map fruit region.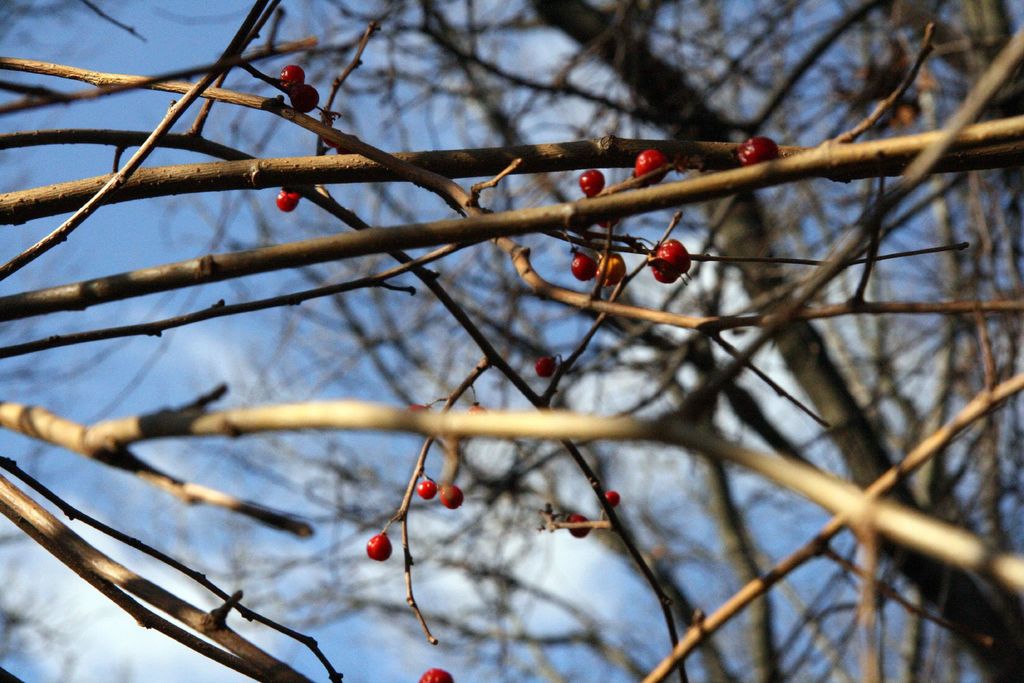
Mapped to rect(738, 135, 778, 163).
